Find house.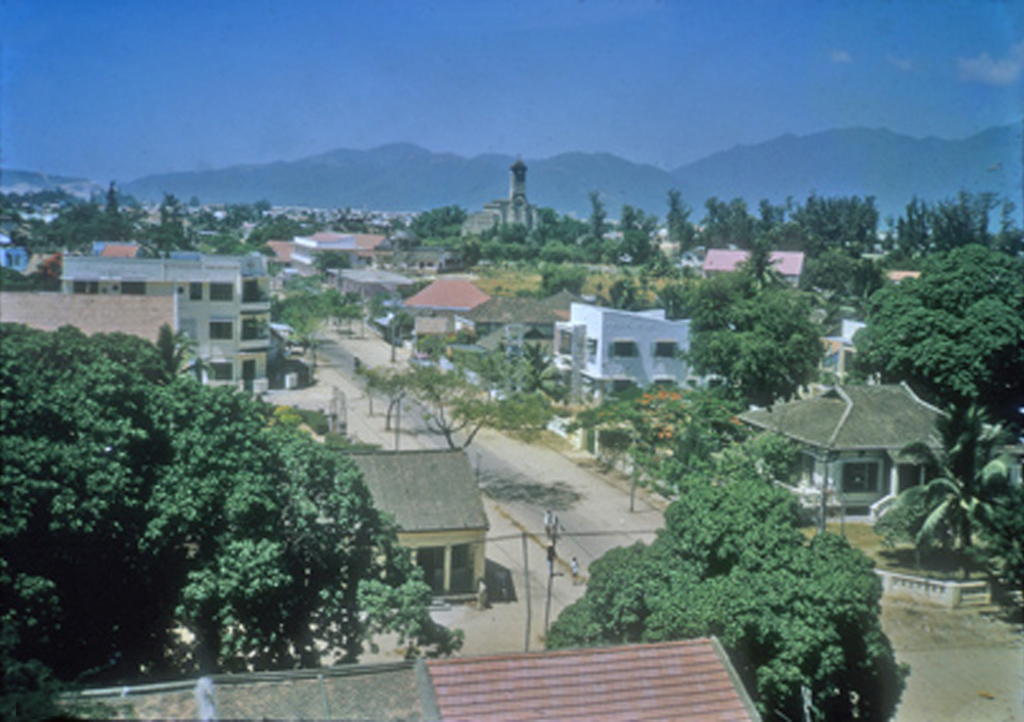
571:225:644:308.
